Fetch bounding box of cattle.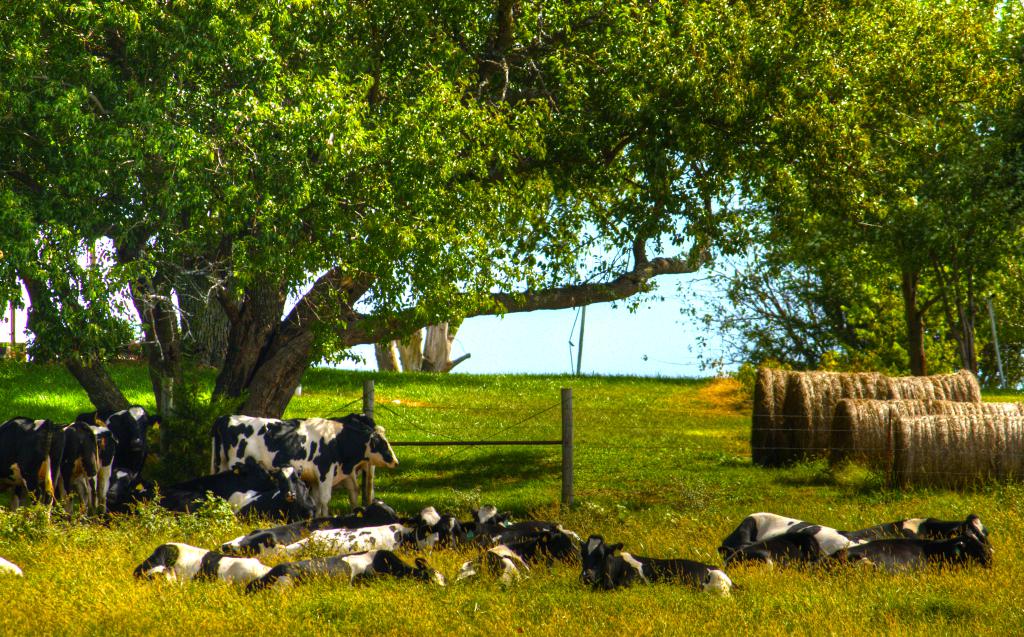
Bbox: (713, 512, 858, 573).
